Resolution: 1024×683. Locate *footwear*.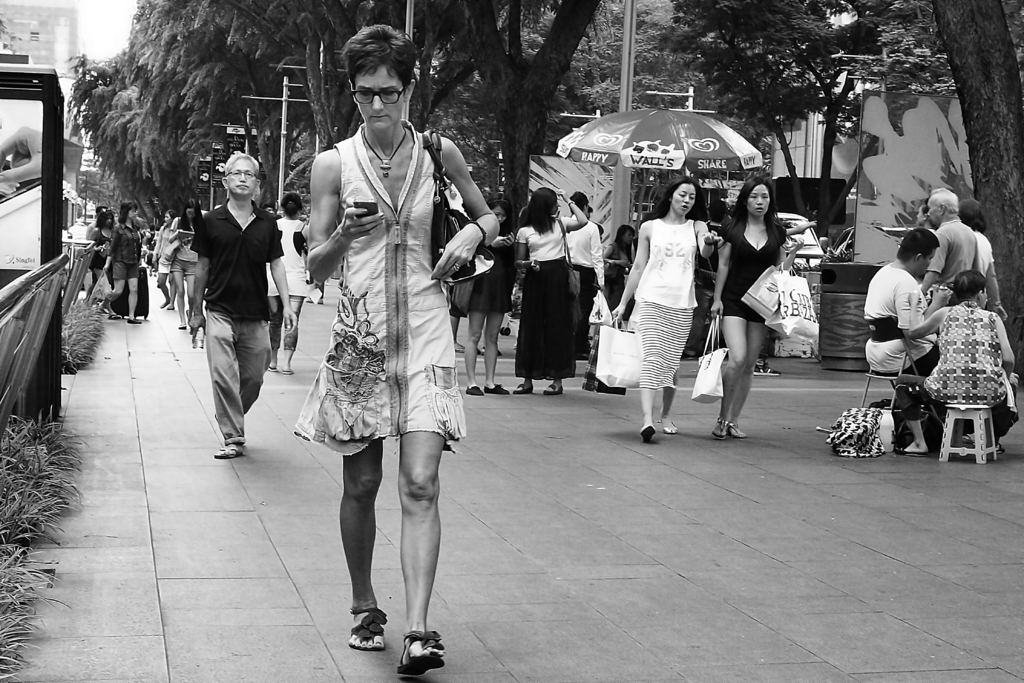
<bbox>641, 422, 657, 443</bbox>.
